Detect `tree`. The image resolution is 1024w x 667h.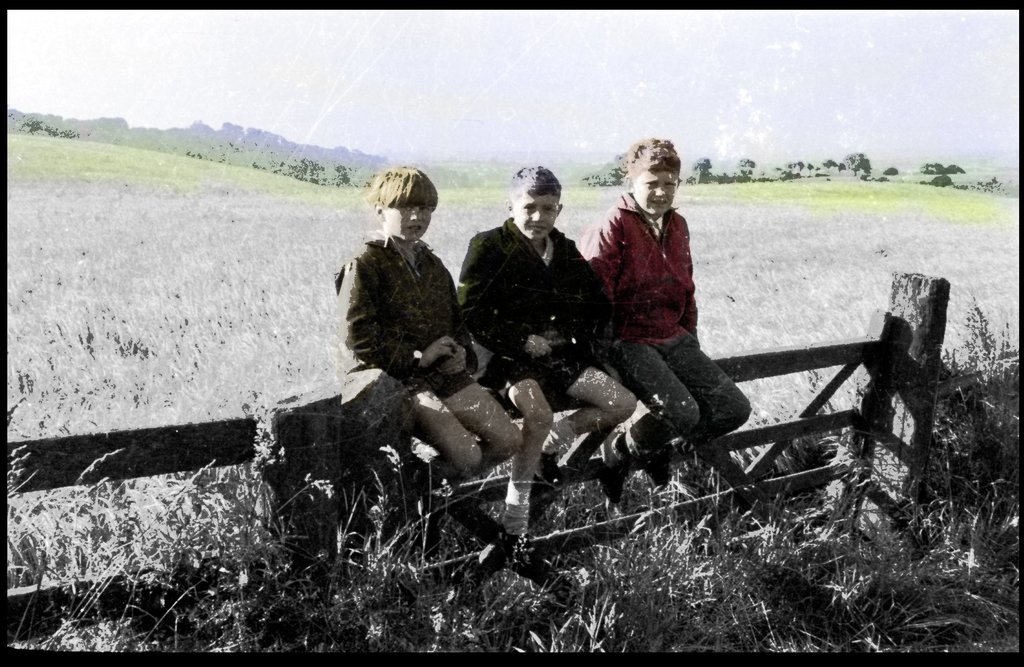
[738, 157, 756, 181].
